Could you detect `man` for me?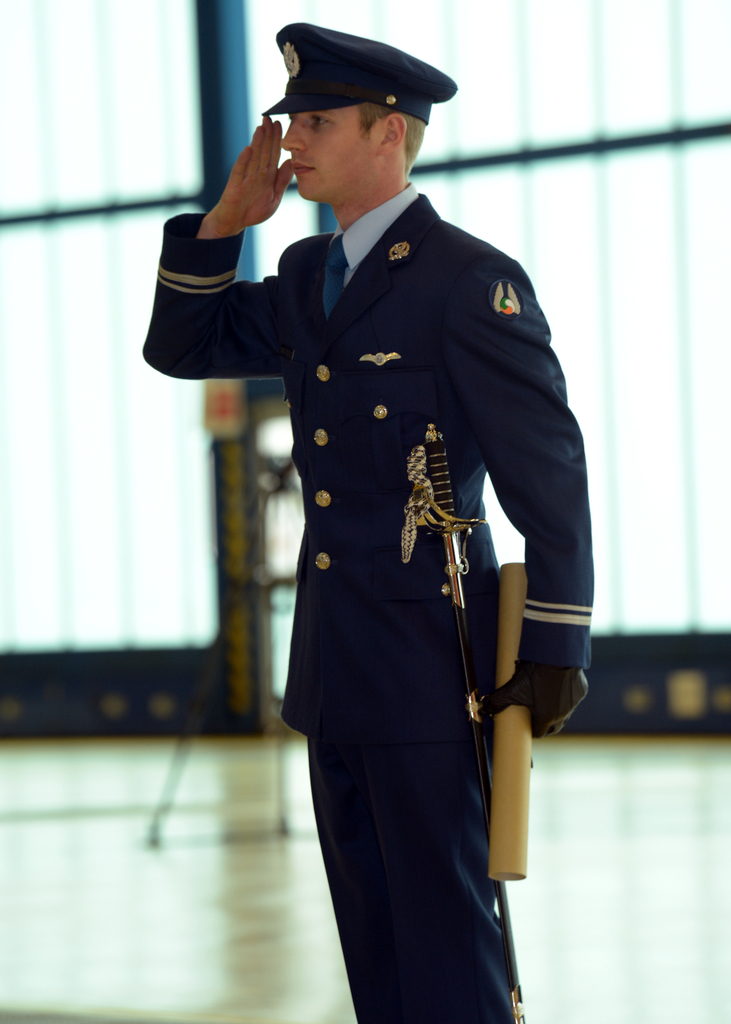
Detection result: <box>184,0,570,985</box>.
